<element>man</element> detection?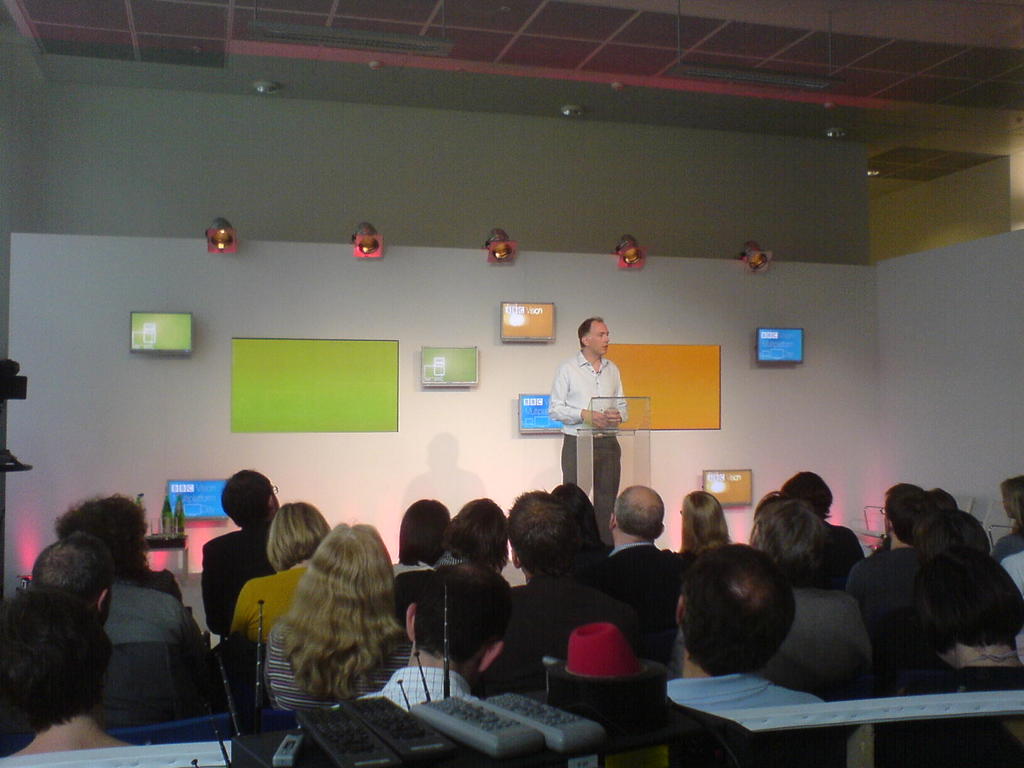
Rect(34, 532, 198, 729)
